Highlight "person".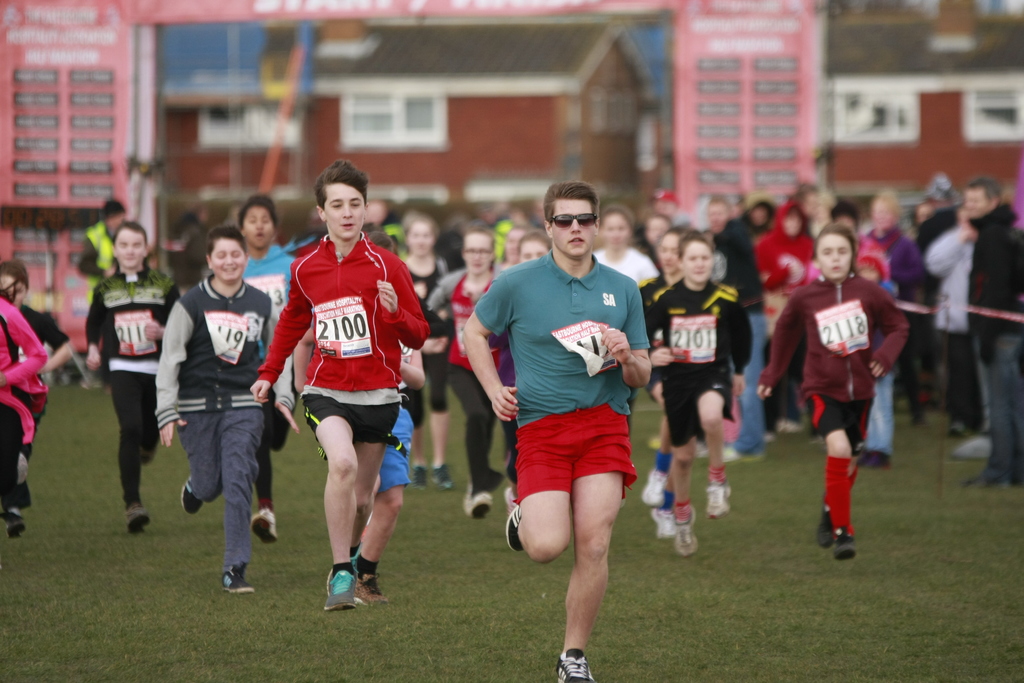
Highlighted region: [x1=268, y1=164, x2=422, y2=616].
